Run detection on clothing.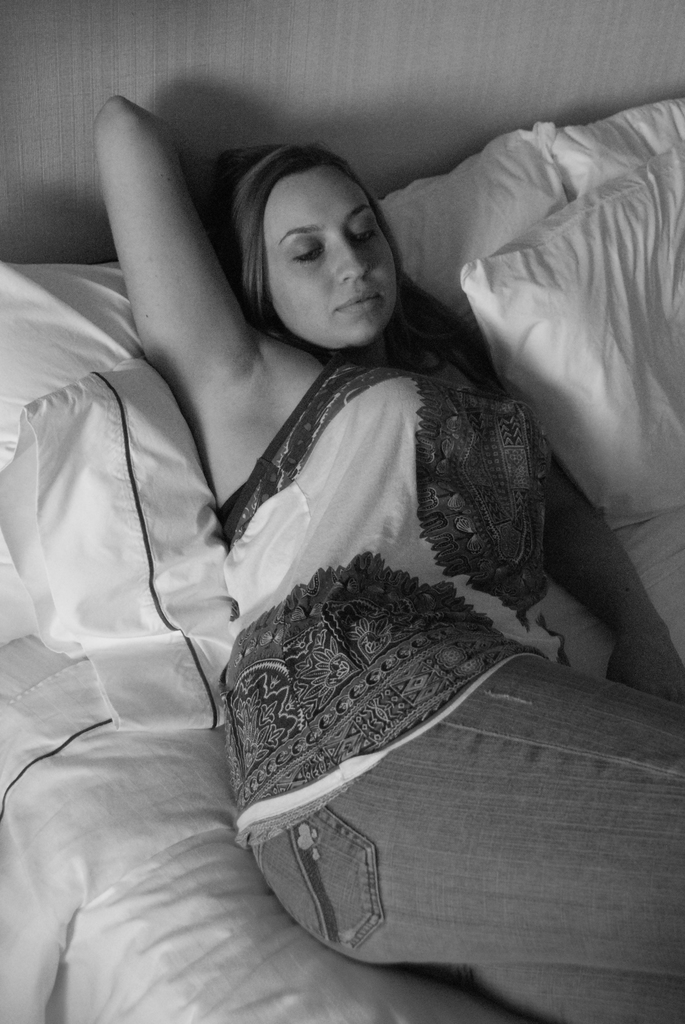
Result: [244,641,684,1020].
